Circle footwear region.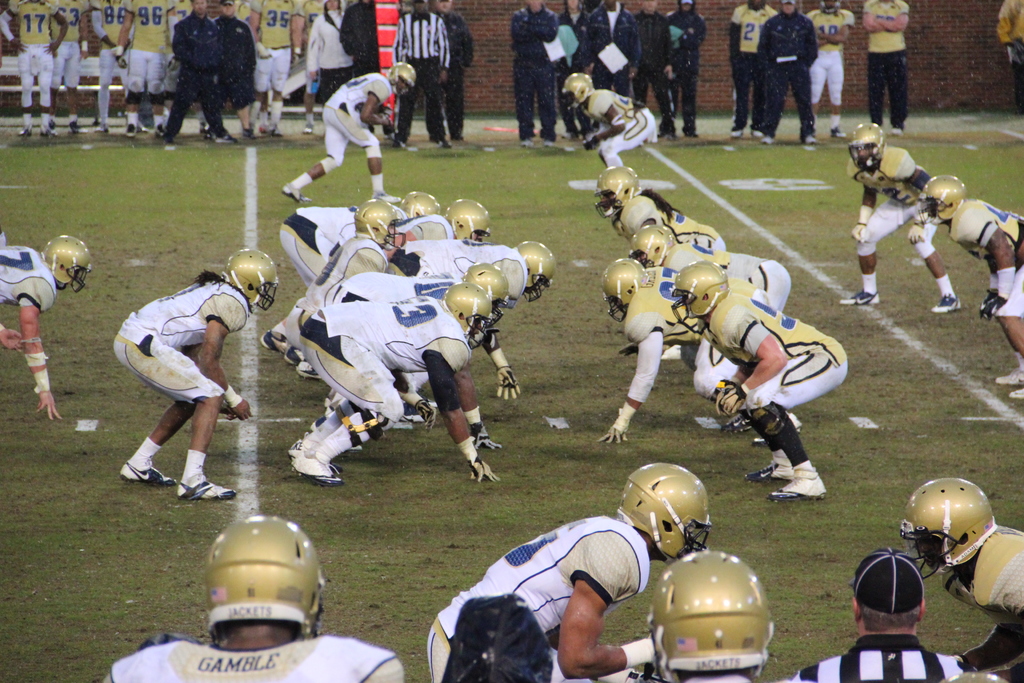
Region: locate(762, 135, 775, 142).
